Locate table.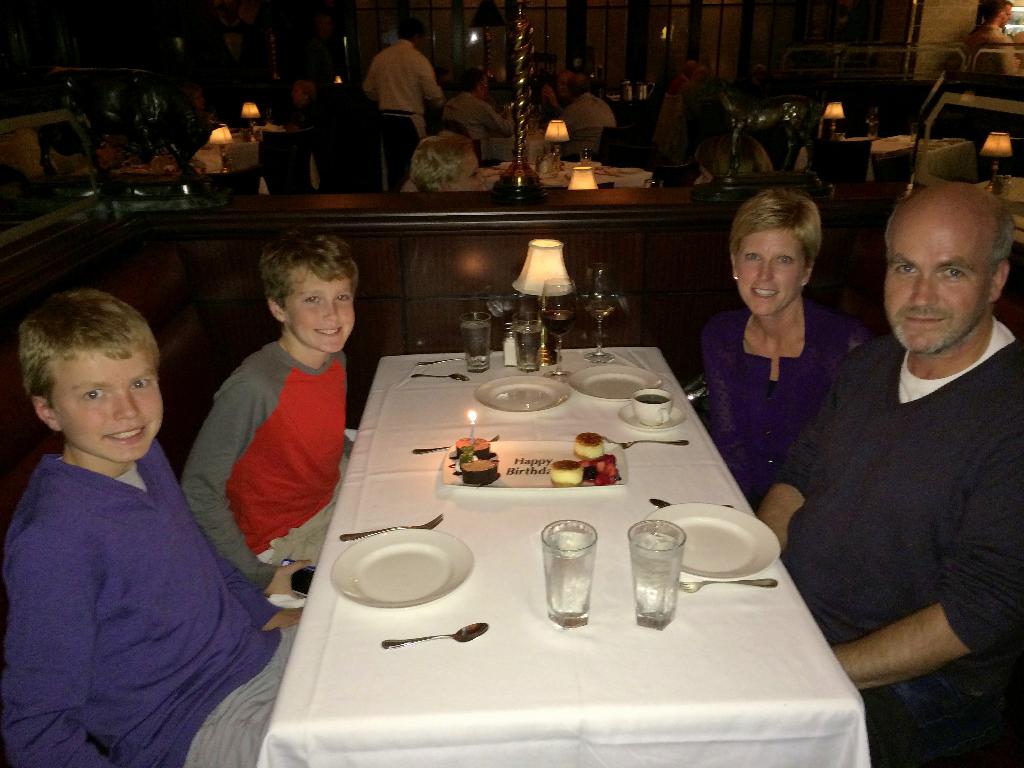
Bounding box: [794,130,977,174].
